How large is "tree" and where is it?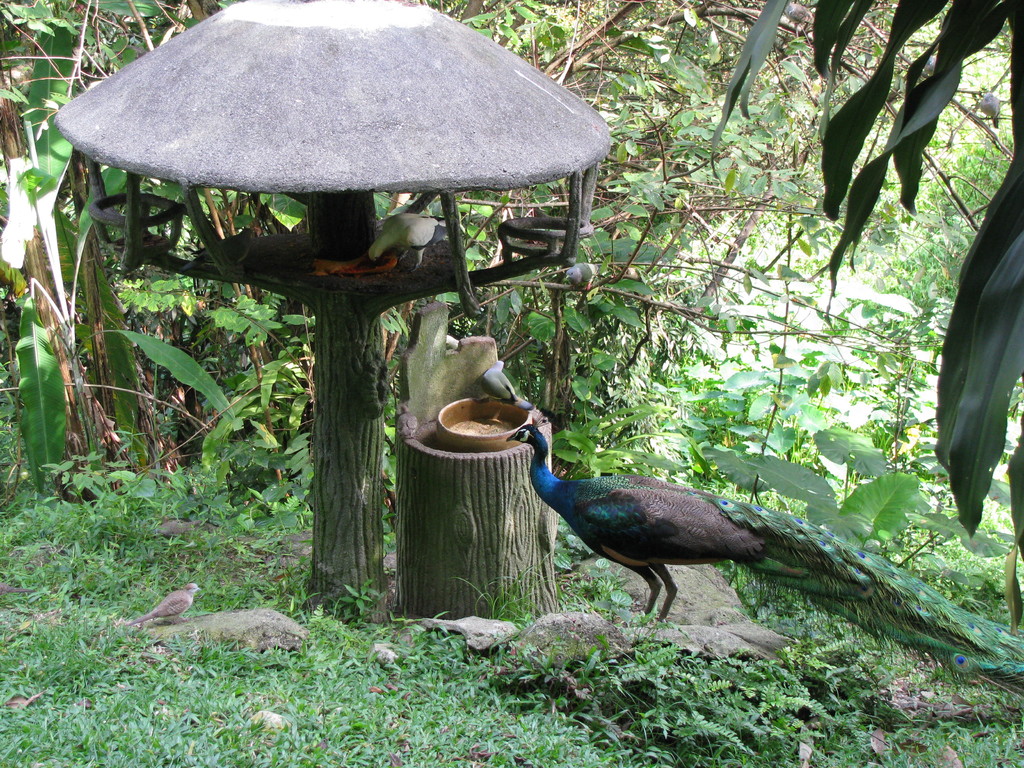
Bounding box: select_region(707, 0, 1023, 620).
